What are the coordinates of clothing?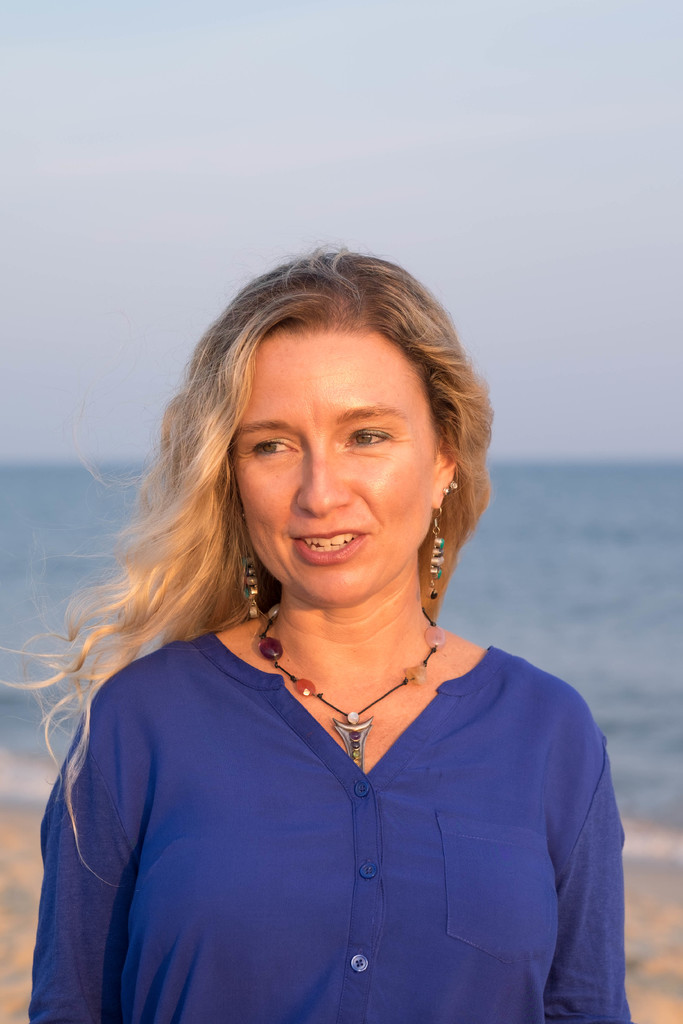
rect(41, 621, 632, 983).
